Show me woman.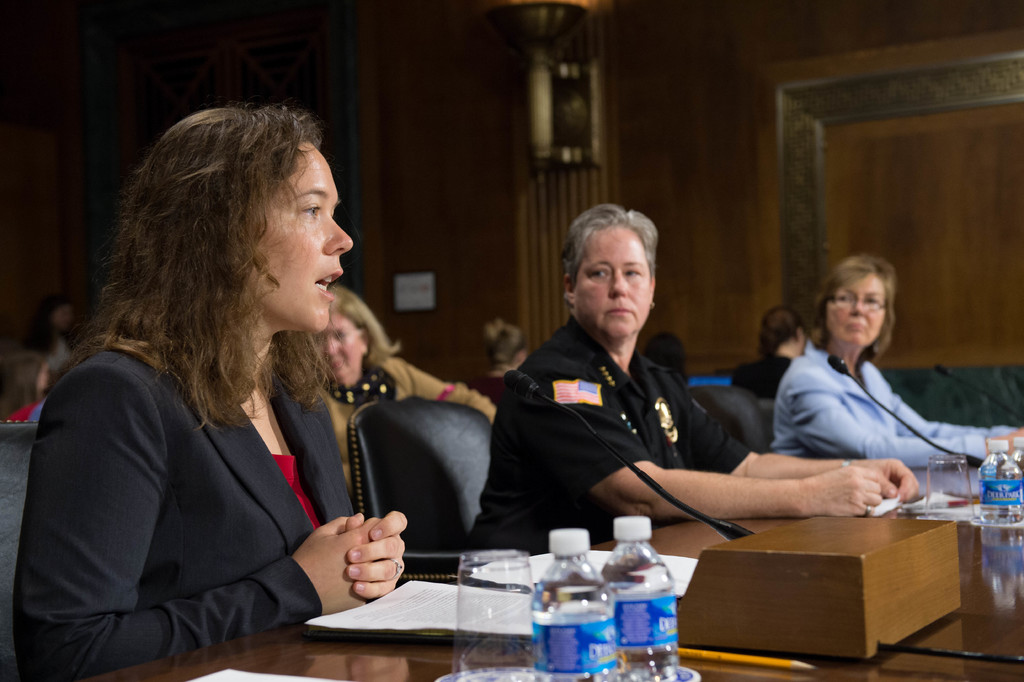
woman is here: 312, 284, 507, 501.
